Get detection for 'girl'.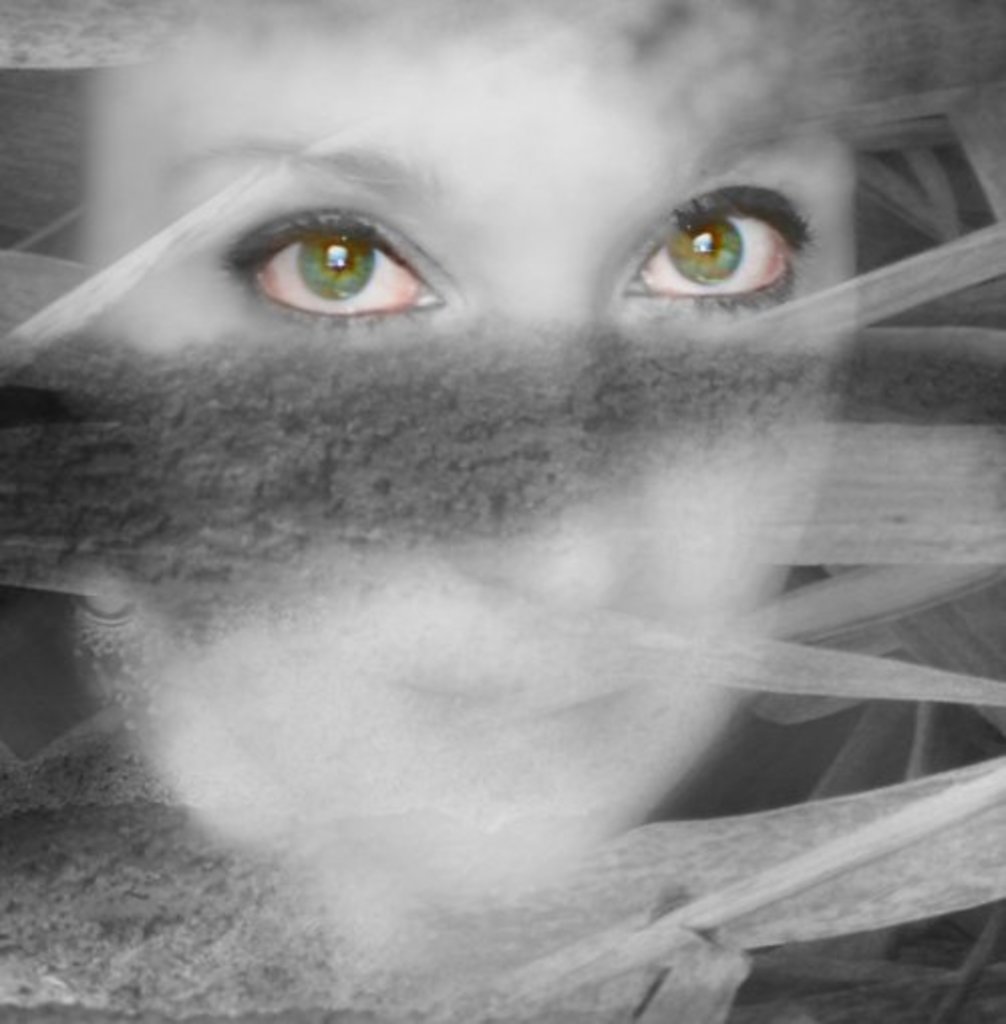
Detection: pyautogui.locateOnScreen(64, 0, 871, 1022).
